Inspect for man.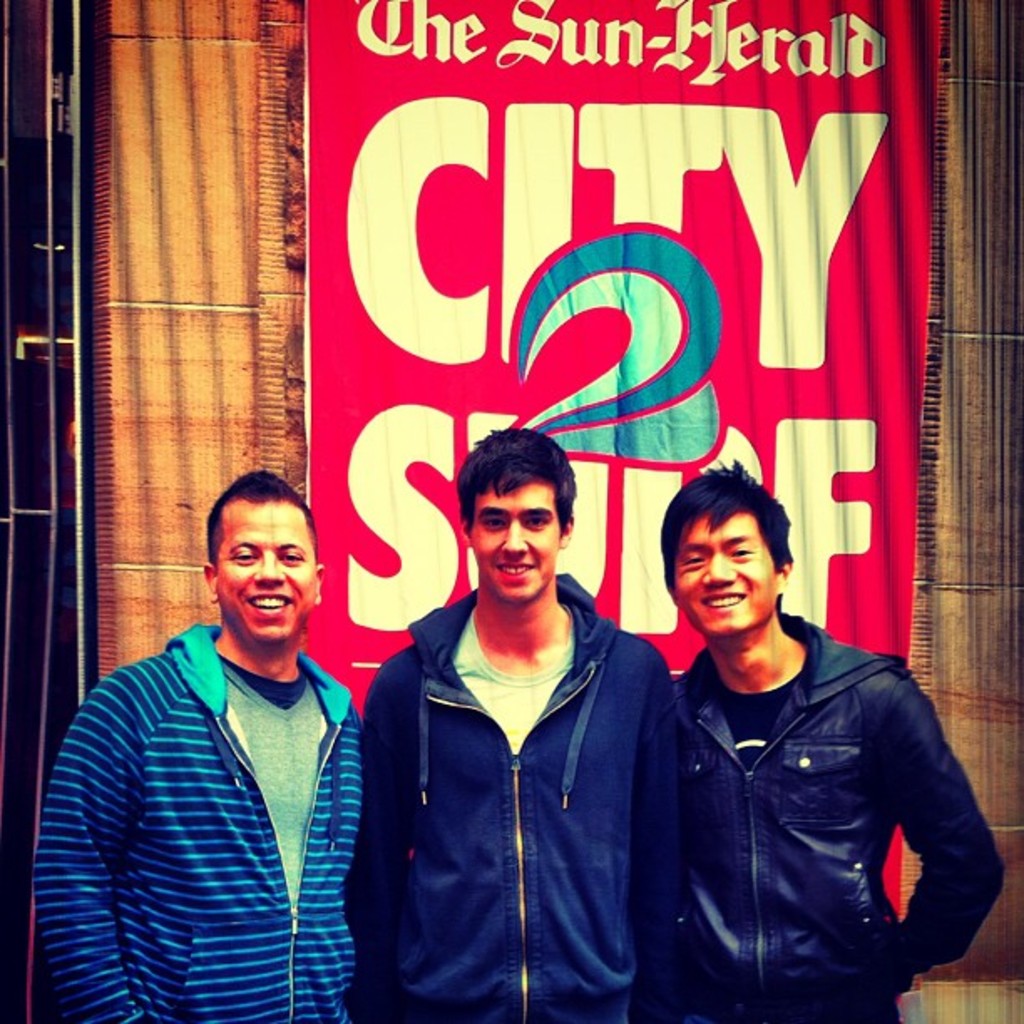
Inspection: {"left": 47, "top": 457, "right": 403, "bottom": 1022}.
